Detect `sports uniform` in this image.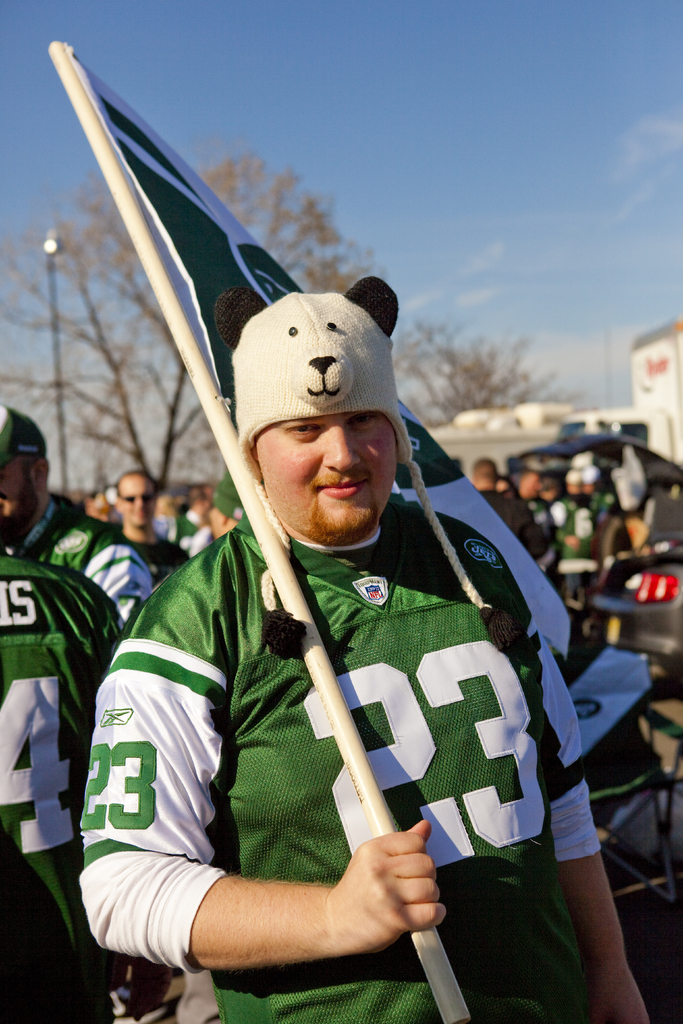
Detection: detection(97, 529, 190, 627).
